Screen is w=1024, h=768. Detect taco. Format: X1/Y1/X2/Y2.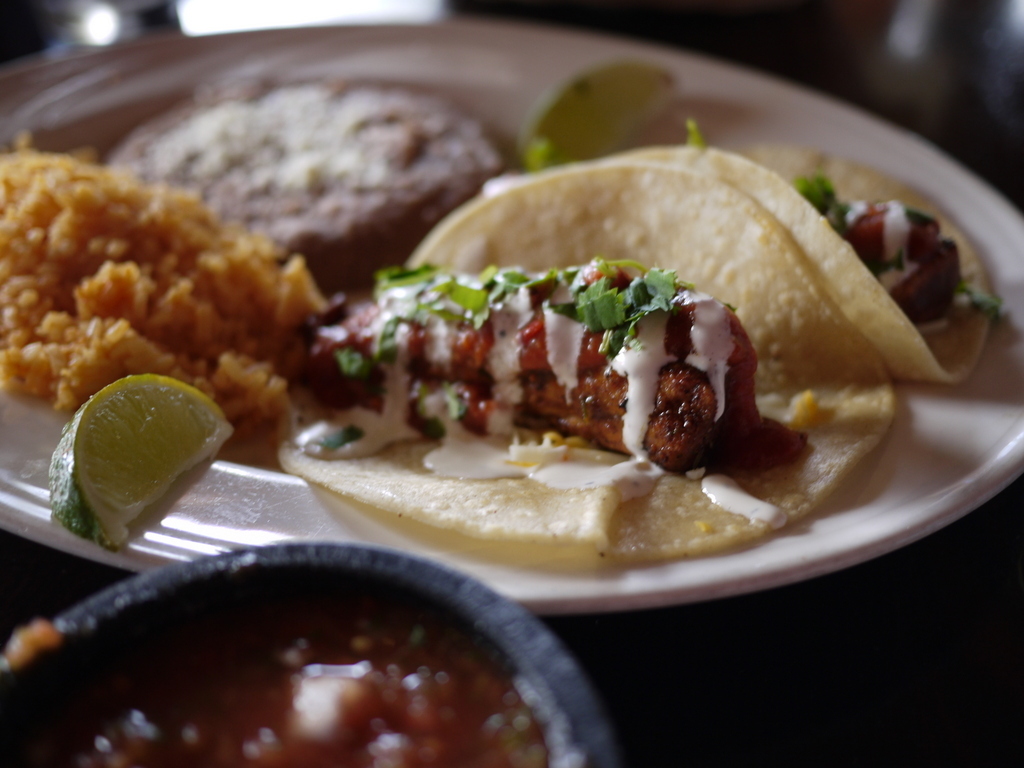
230/122/940/566.
